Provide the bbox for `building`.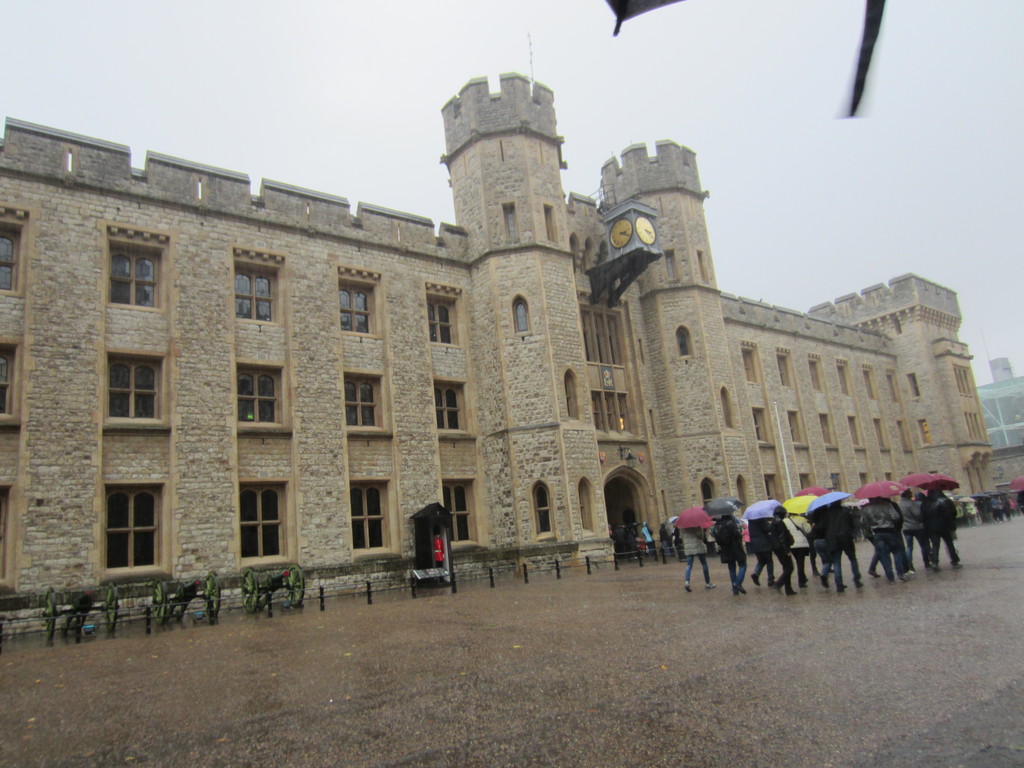
crop(979, 354, 1023, 484).
